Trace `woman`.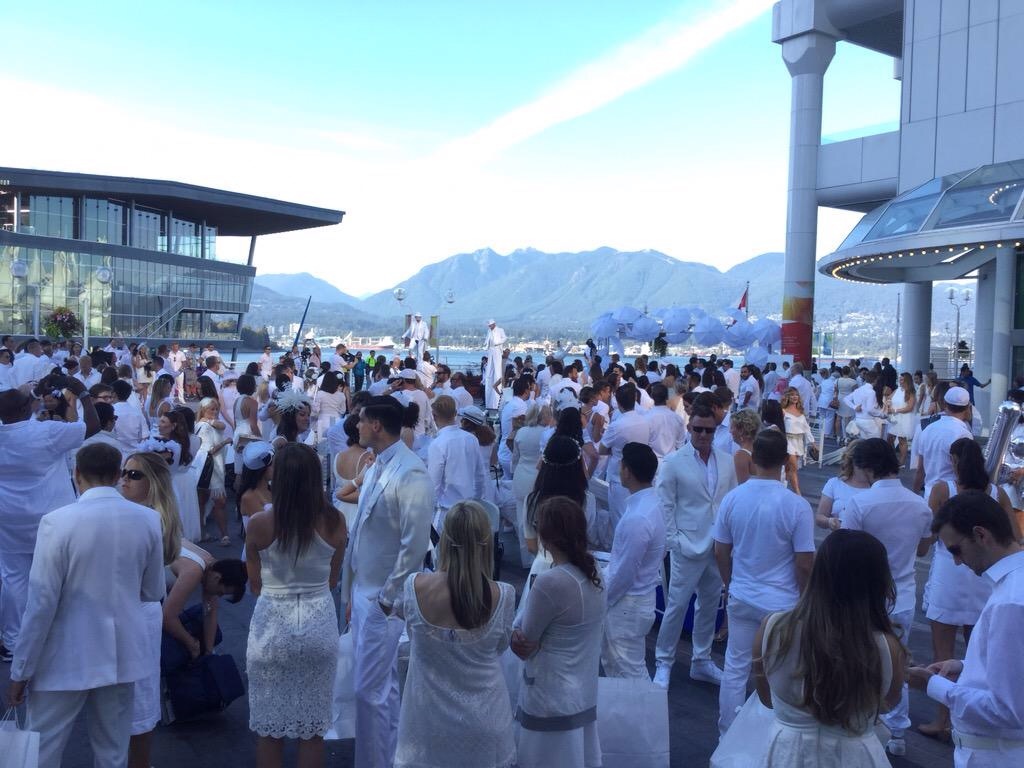
Traced to {"x1": 268, "y1": 399, "x2": 318, "y2": 454}.
